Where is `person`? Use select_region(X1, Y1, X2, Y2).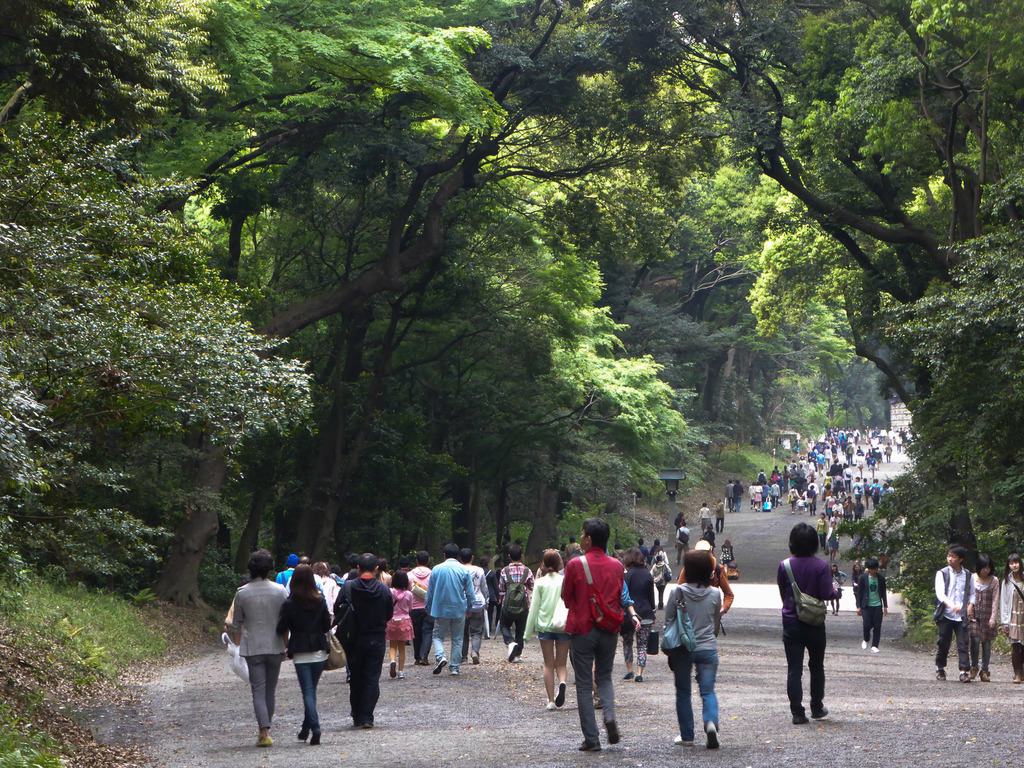
select_region(551, 513, 628, 748).
